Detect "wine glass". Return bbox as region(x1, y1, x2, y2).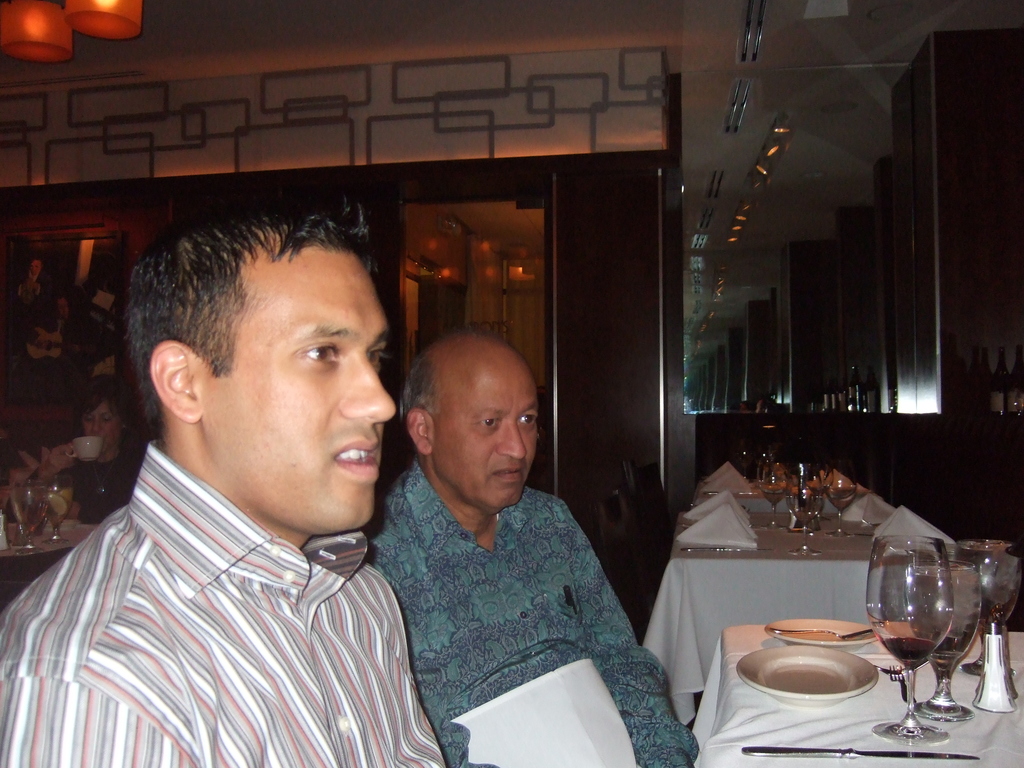
region(787, 470, 824, 554).
